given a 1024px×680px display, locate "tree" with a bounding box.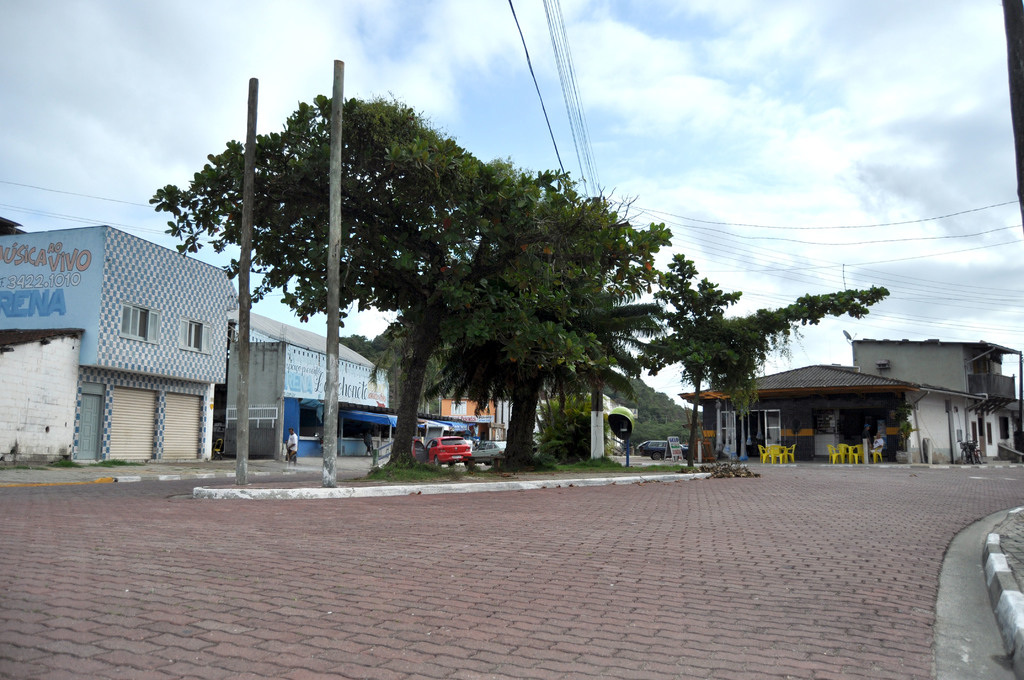
Located: [left=75, top=54, right=809, bottom=486].
